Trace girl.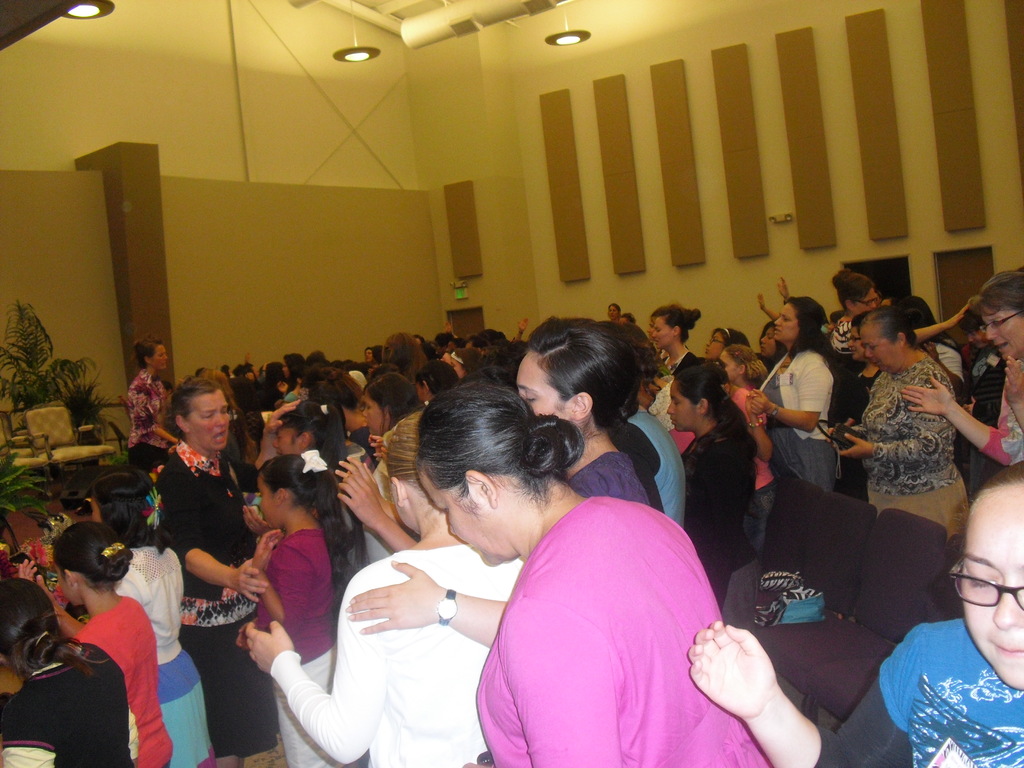
Traced to [left=91, top=471, right=216, bottom=767].
